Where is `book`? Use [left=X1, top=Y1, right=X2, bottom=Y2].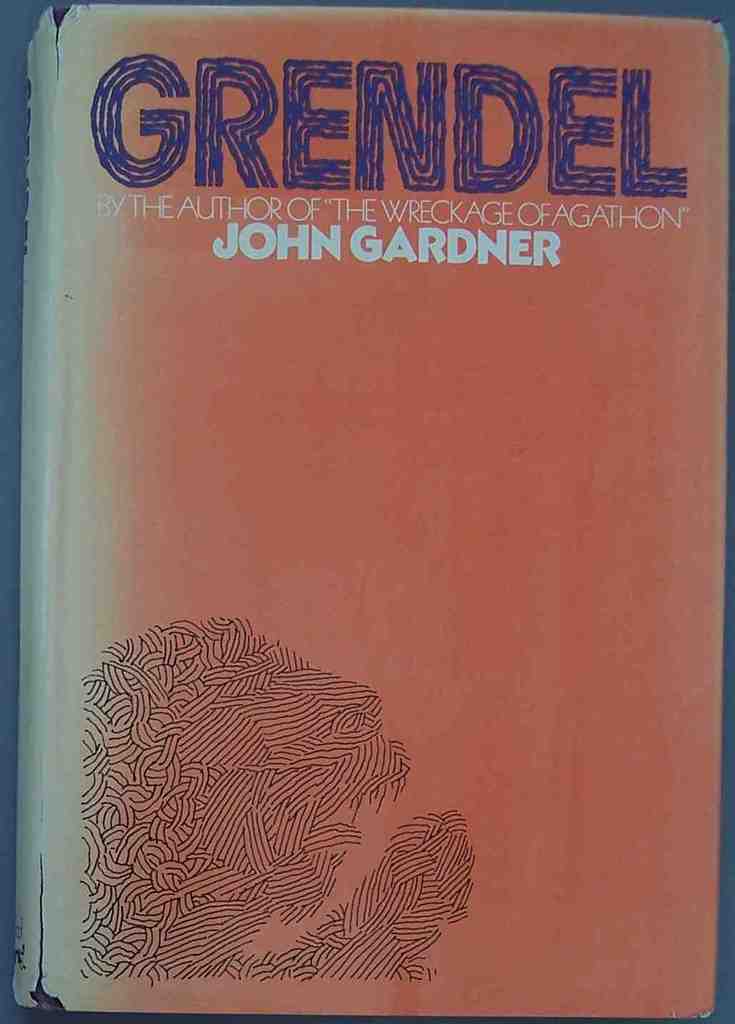
[left=47, top=0, right=678, bottom=1023].
